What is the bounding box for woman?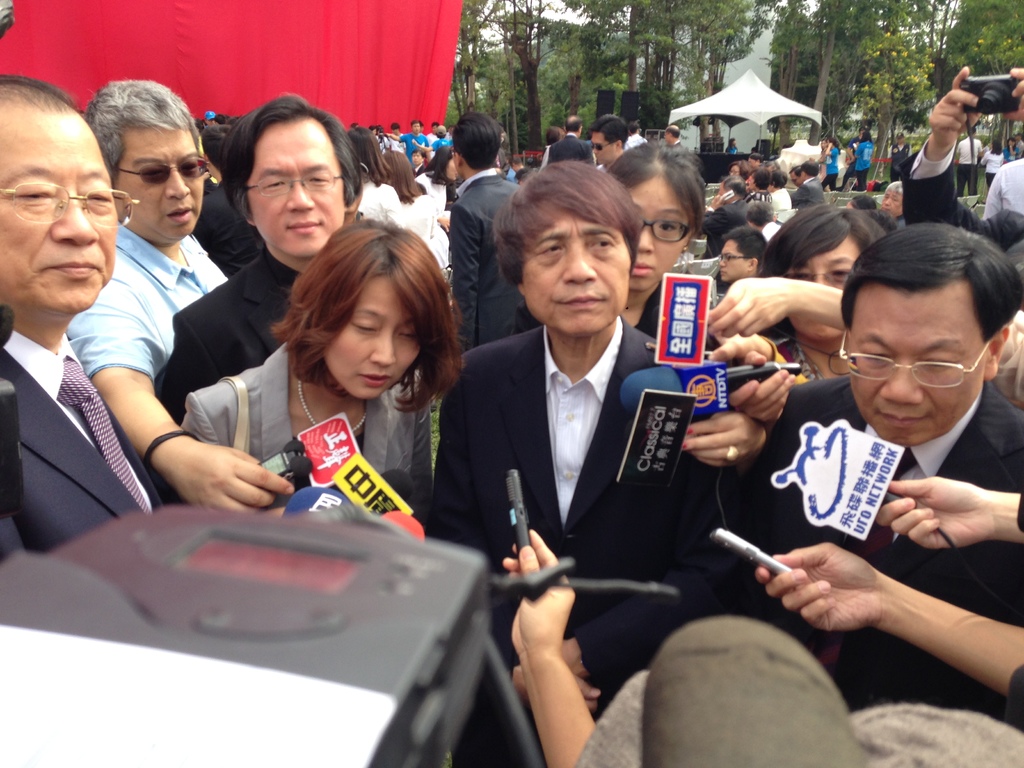
[980, 142, 1009, 184].
